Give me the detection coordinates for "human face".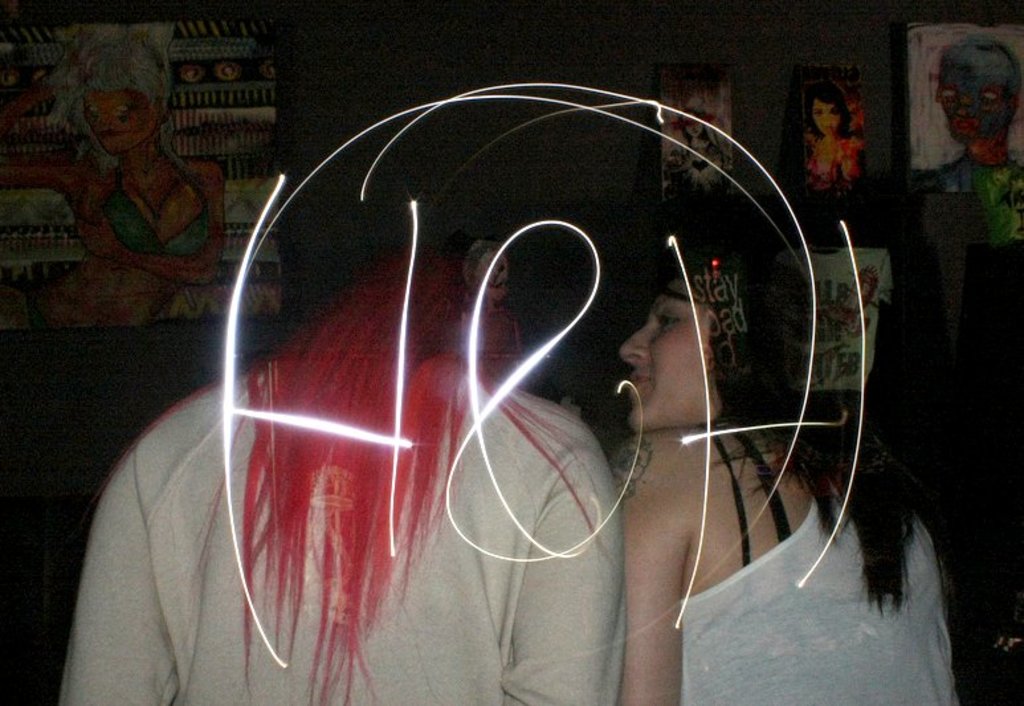
detection(625, 293, 719, 430).
